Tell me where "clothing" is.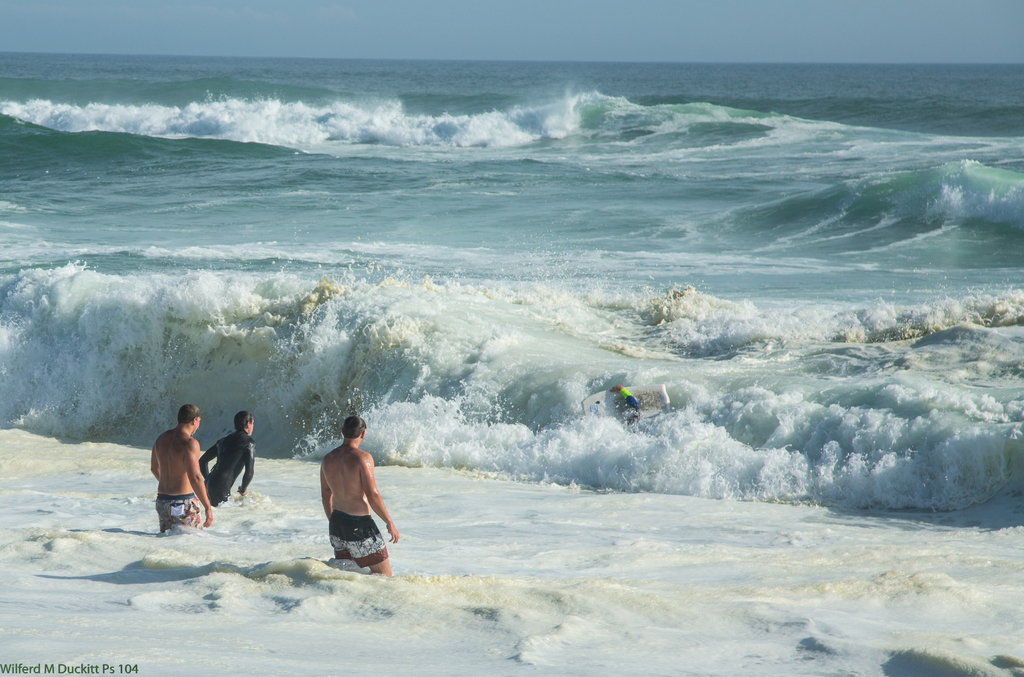
"clothing" is at {"left": 197, "top": 431, "right": 256, "bottom": 510}.
